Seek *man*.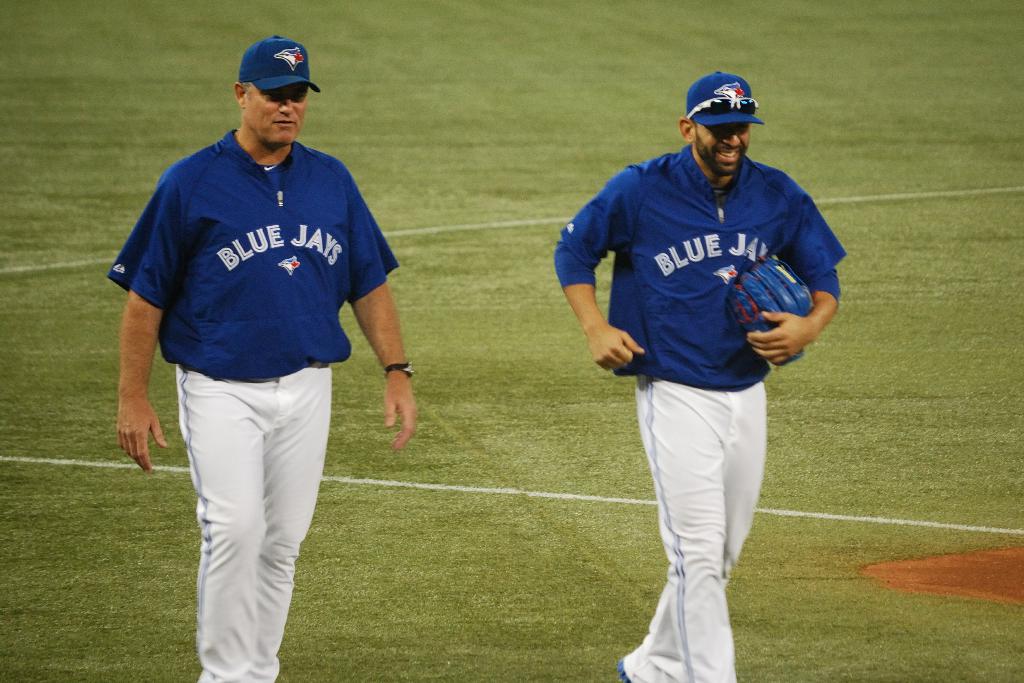
[550, 67, 846, 682].
